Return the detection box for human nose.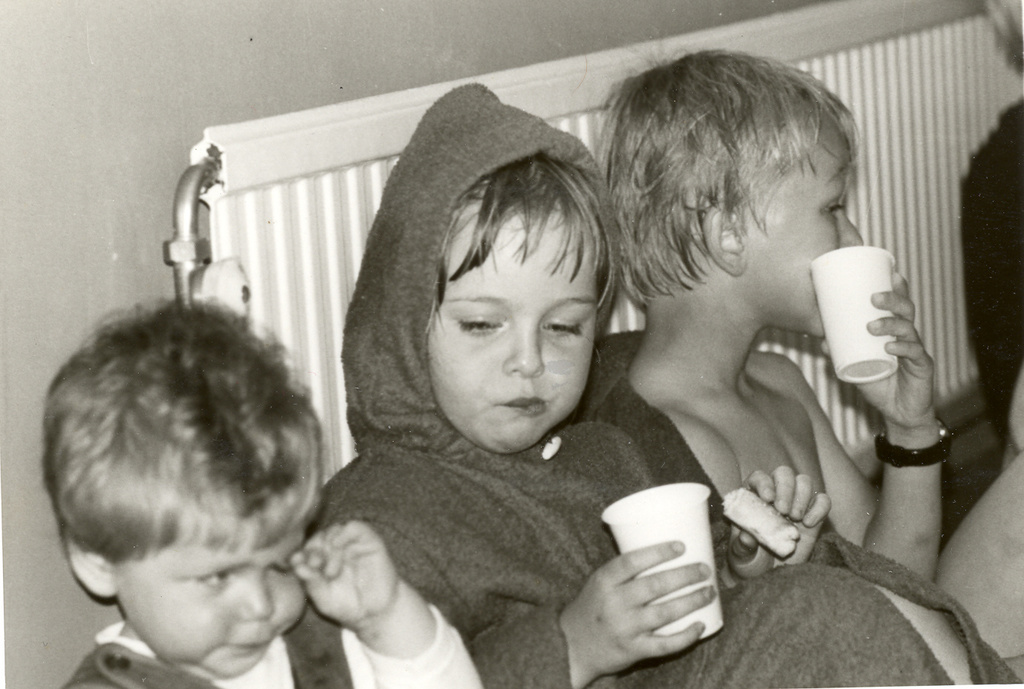
{"x1": 834, "y1": 209, "x2": 864, "y2": 247}.
